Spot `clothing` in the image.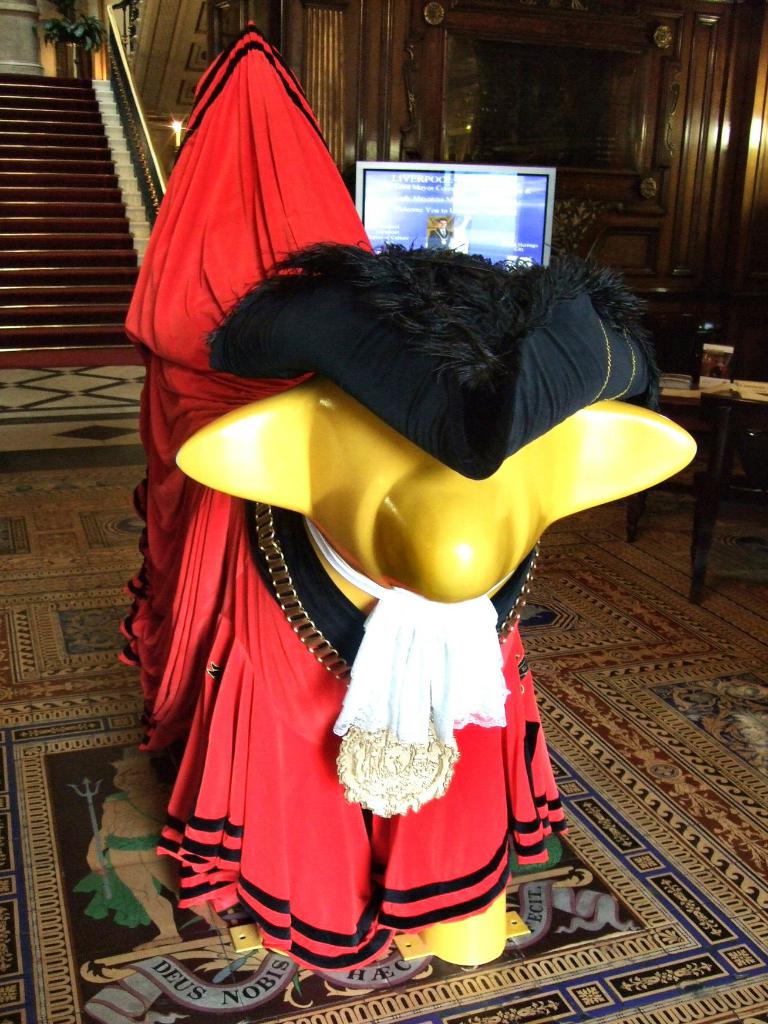
`clothing` found at bbox(126, 13, 567, 966).
